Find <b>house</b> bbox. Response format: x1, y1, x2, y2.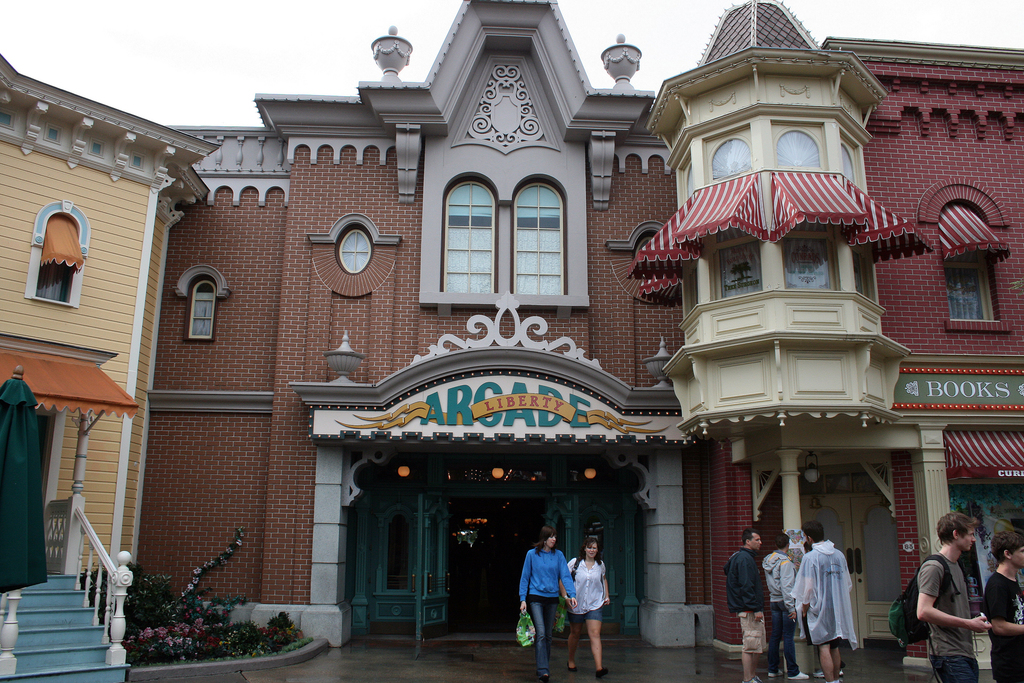
156, 0, 708, 642.
